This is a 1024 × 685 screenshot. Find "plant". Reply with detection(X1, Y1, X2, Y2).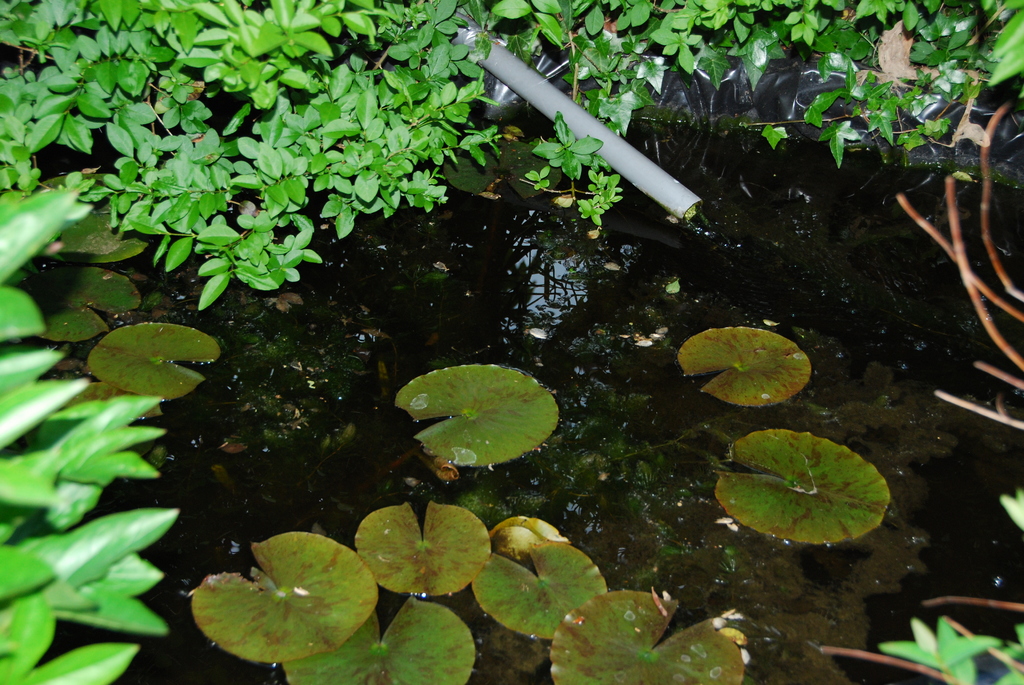
detection(813, 481, 1023, 684).
